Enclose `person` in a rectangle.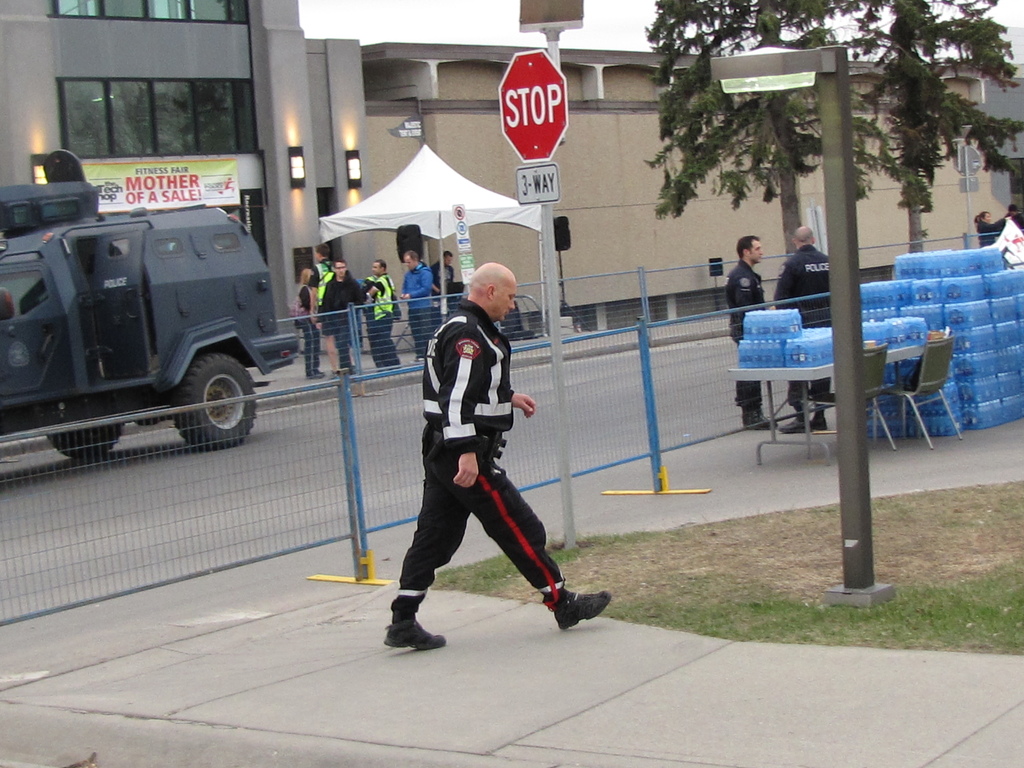
<region>292, 265, 319, 384</region>.
